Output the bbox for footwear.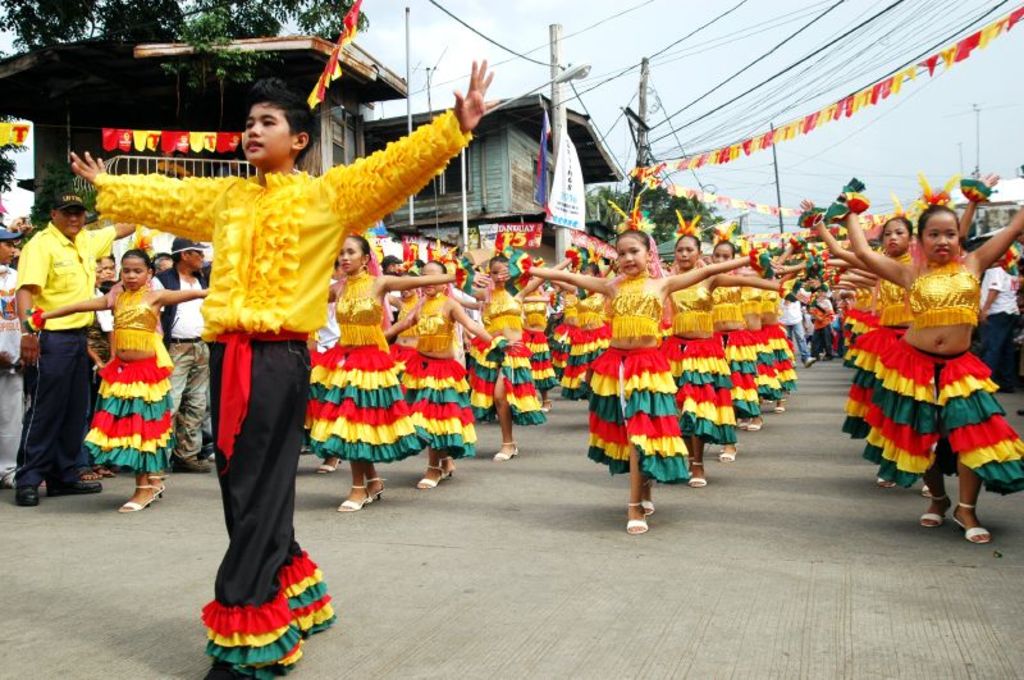
<bbox>745, 411, 762, 433</bbox>.
